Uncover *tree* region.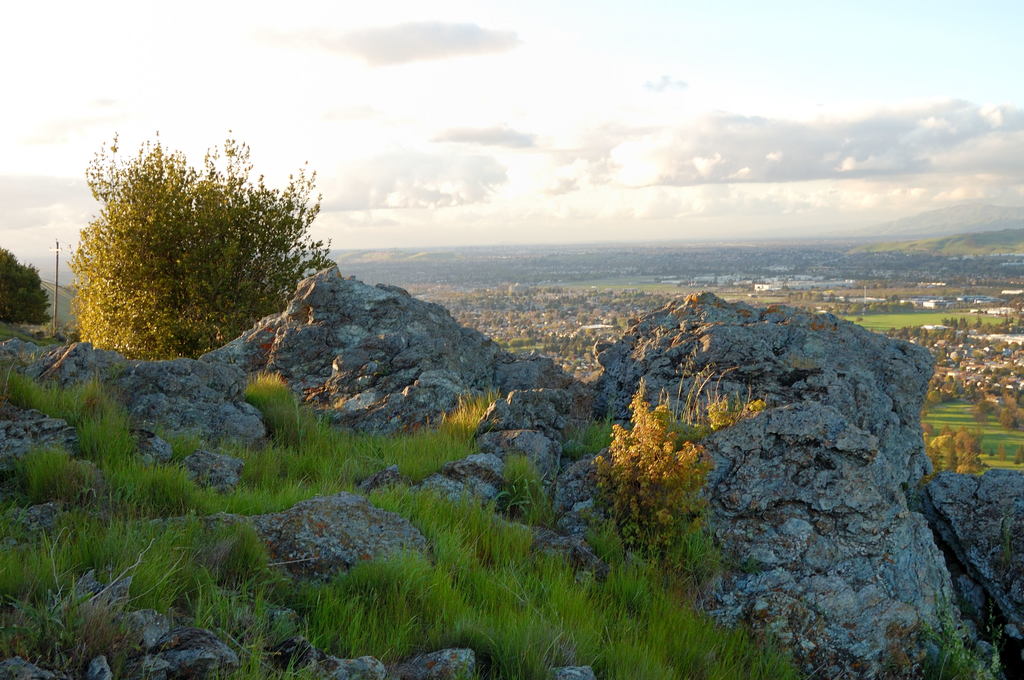
Uncovered: [left=998, top=408, right=1022, bottom=434].
